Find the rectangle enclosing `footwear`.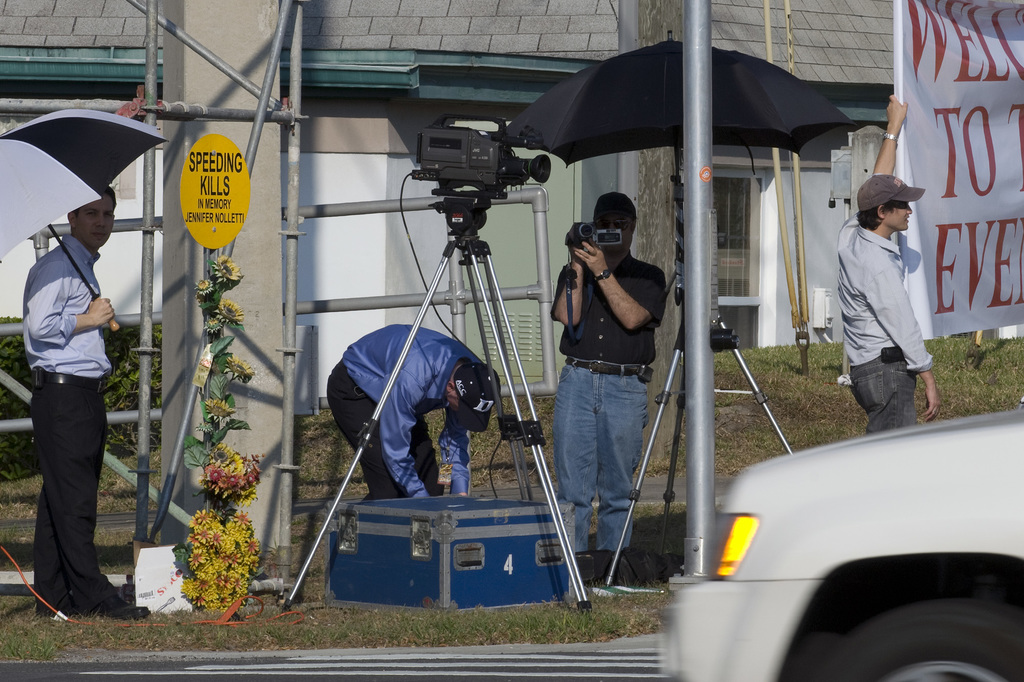
detection(70, 585, 158, 618).
